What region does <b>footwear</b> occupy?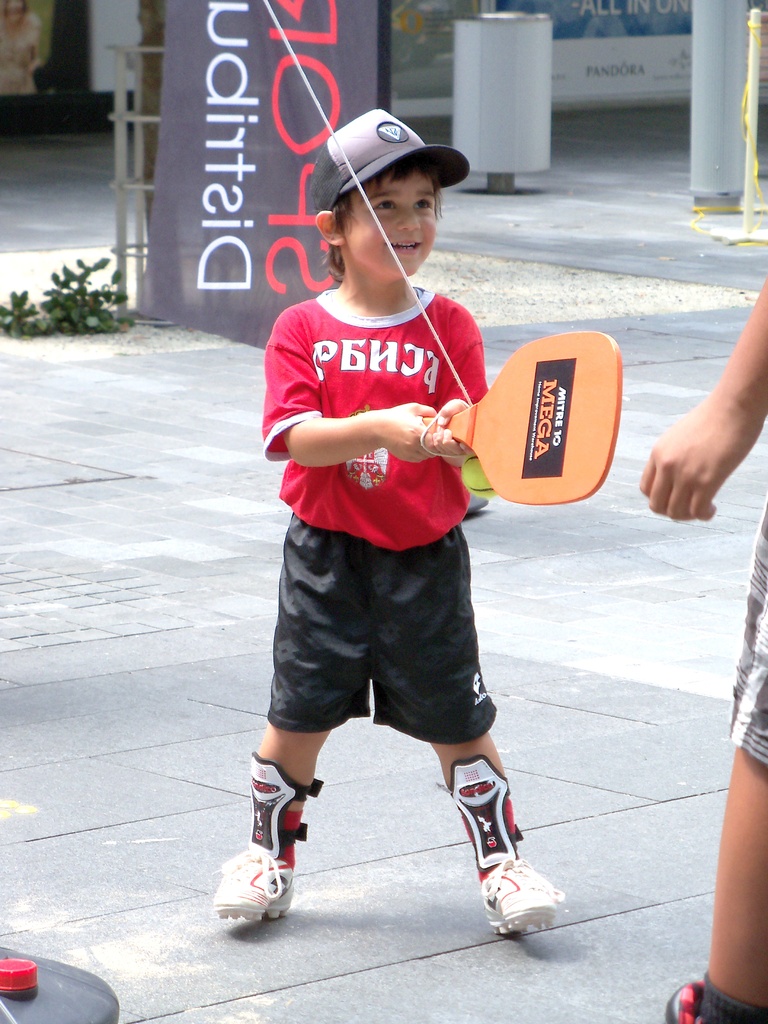
655, 973, 767, 1023.
